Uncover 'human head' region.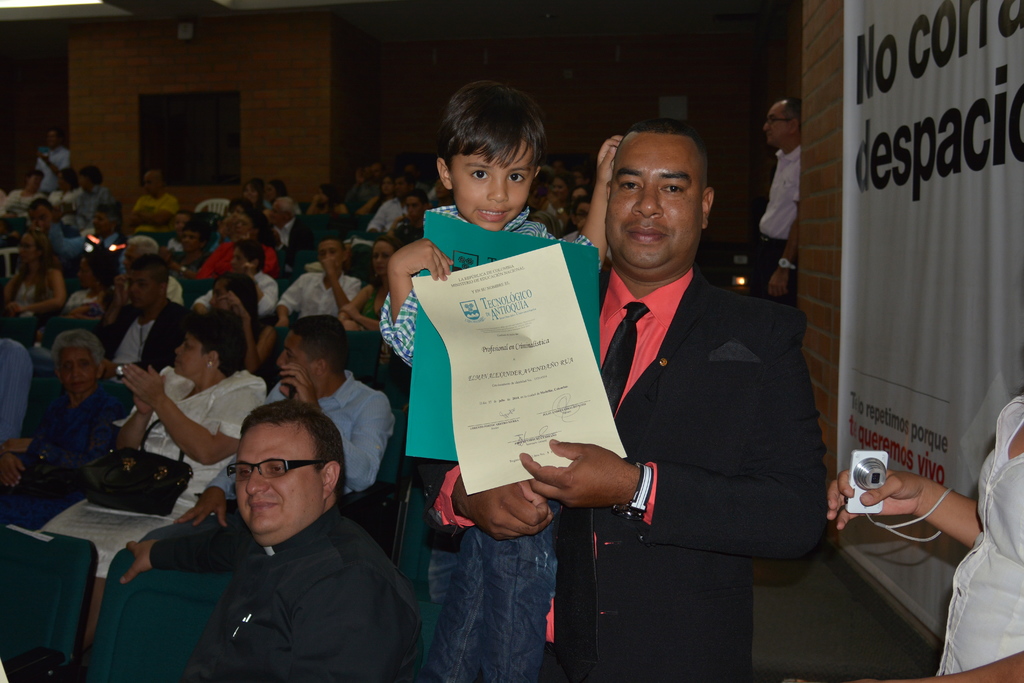
Uncovered: <region>378, 175, 394, 200</region>.
